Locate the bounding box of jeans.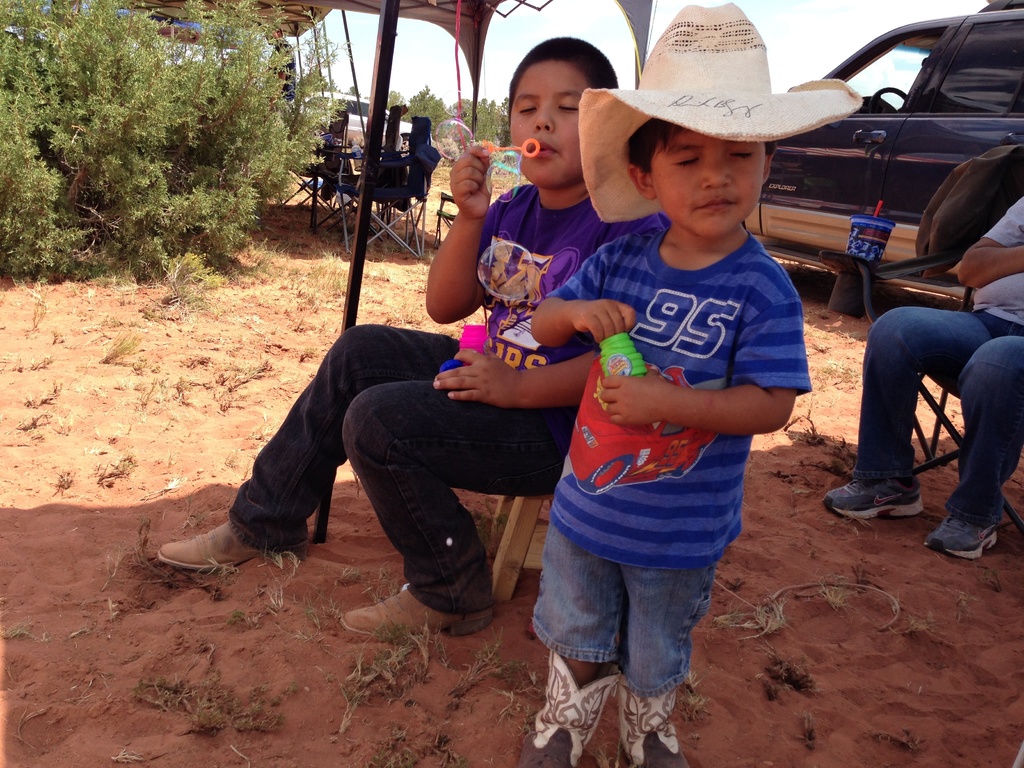
Bounding box: [x1=860, y1=299, x2=1023, y2=532].
